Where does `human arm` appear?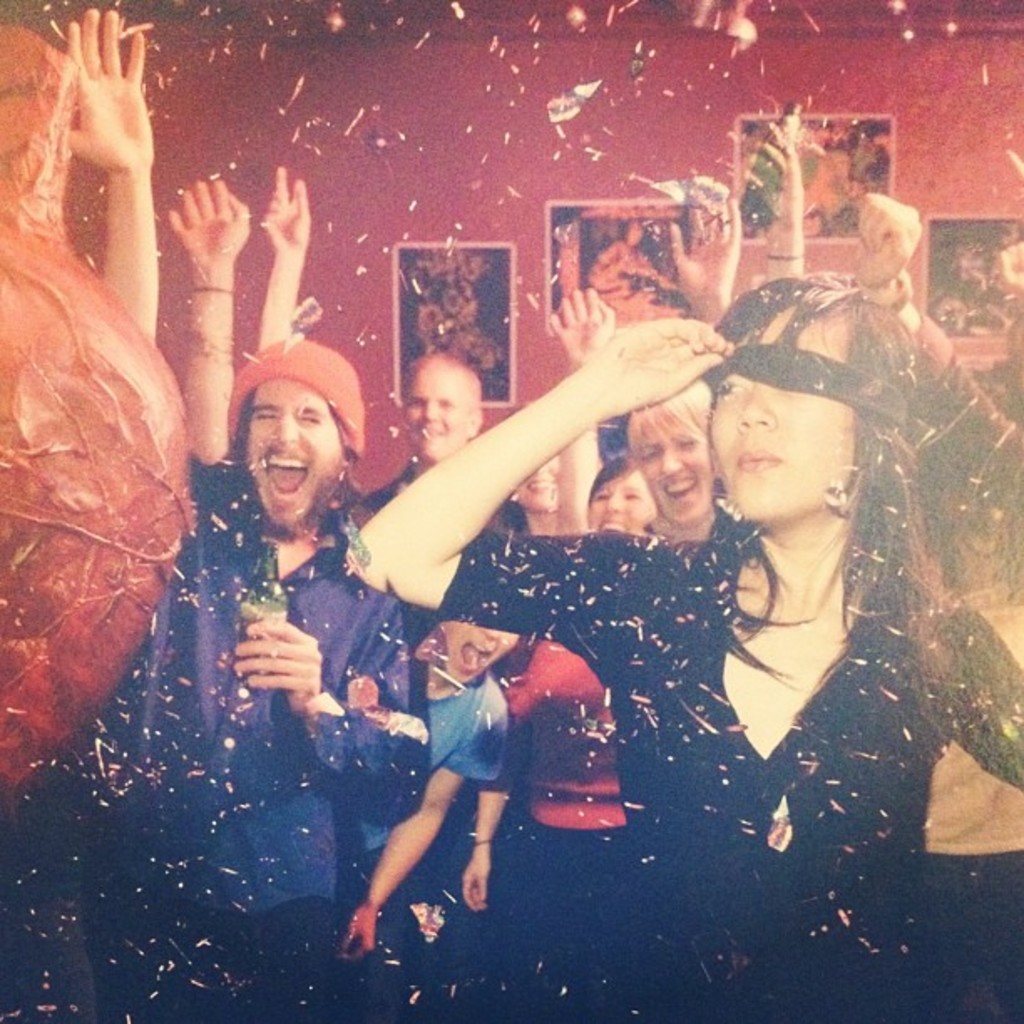
Appears at select_region(216, 607, 430, 825).
